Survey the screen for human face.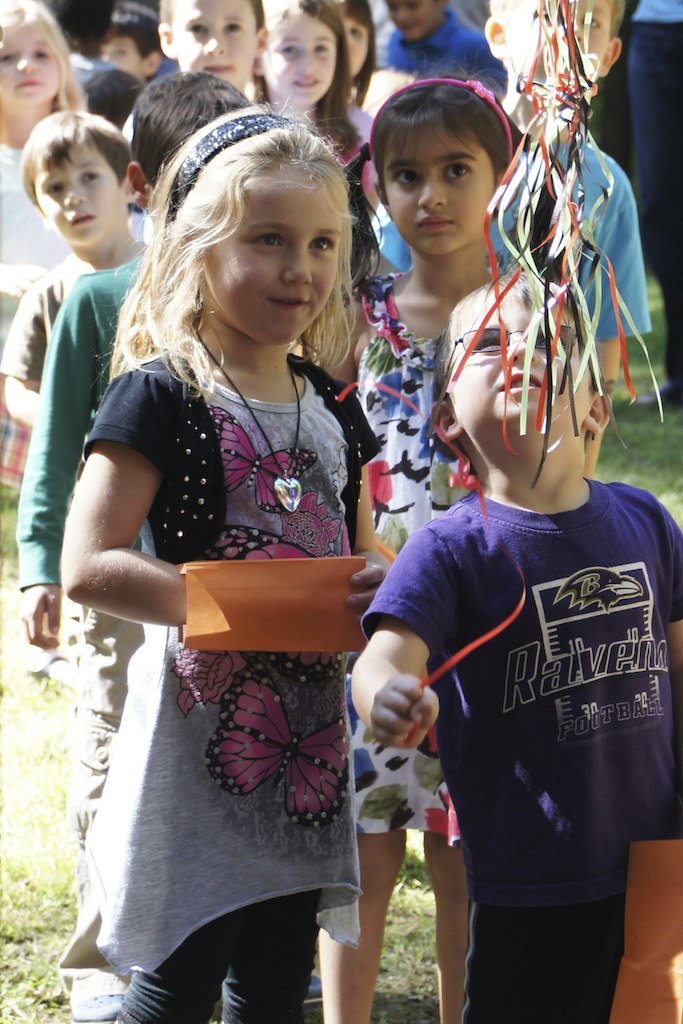
Survey found: (x1=263, y1=14, x2=336, y2=106).
